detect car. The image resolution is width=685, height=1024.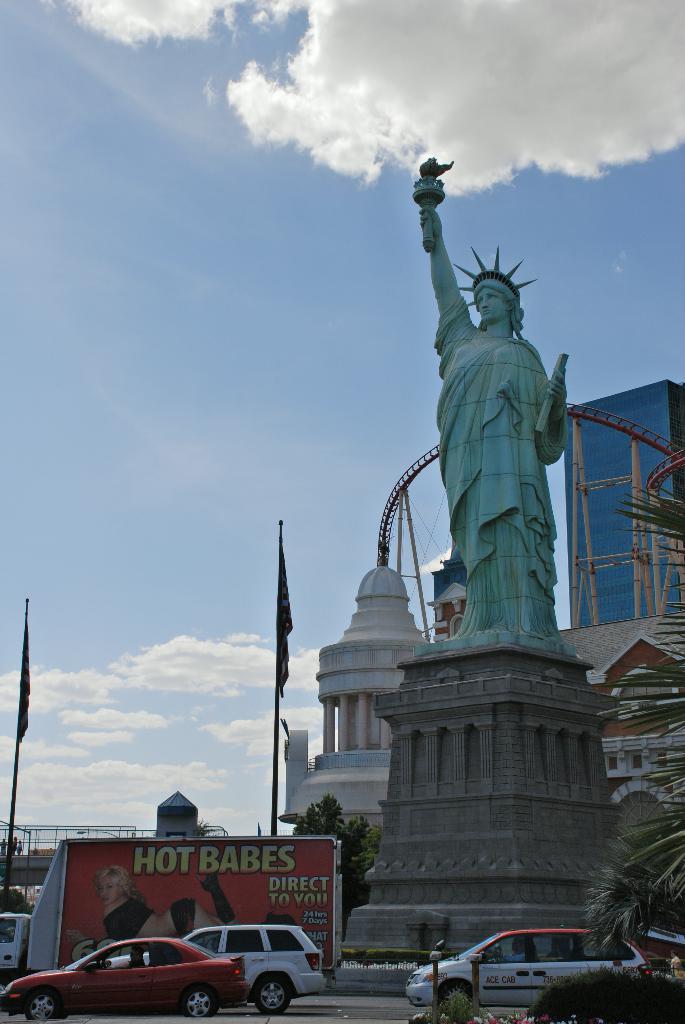
select_region(178, 922, 329, 1018).
